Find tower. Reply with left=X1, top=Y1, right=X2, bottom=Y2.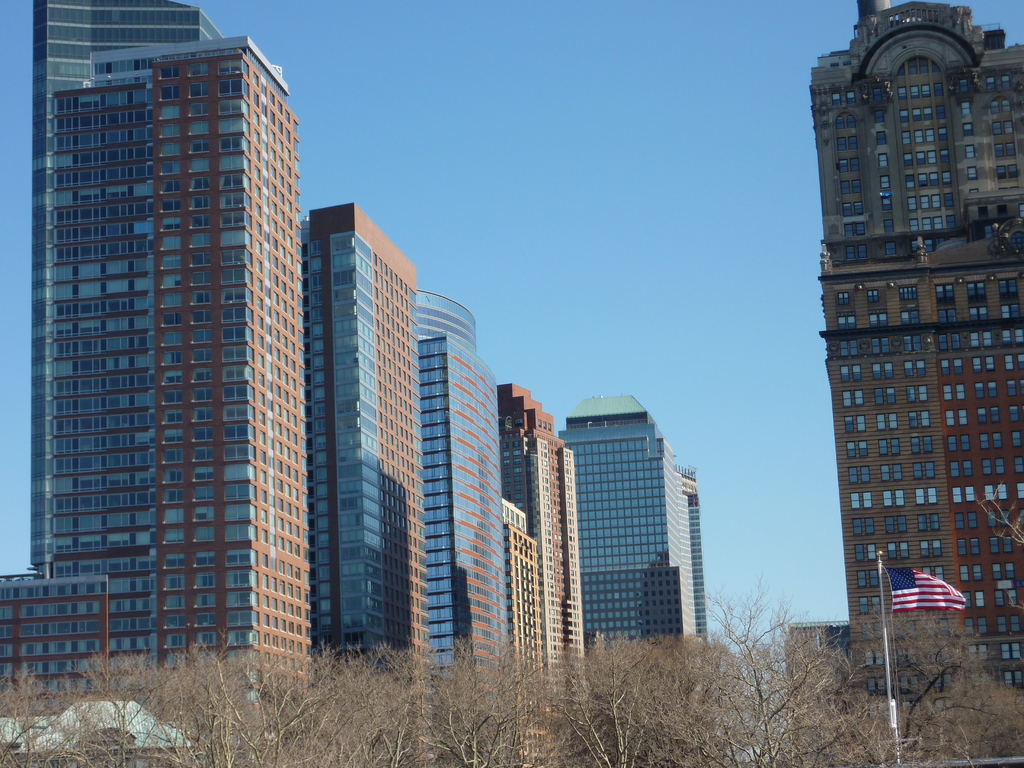
left=504, top=387, right=593, bottom=694.
